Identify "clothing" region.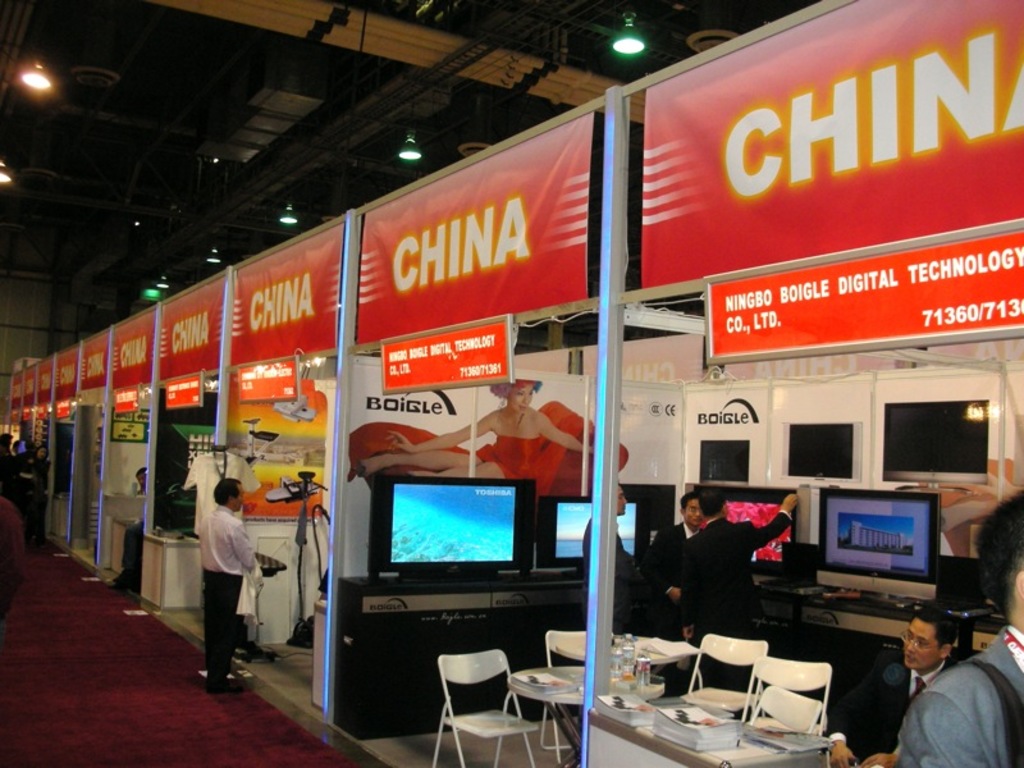
Region: crop(197, 504, 251, 694).
